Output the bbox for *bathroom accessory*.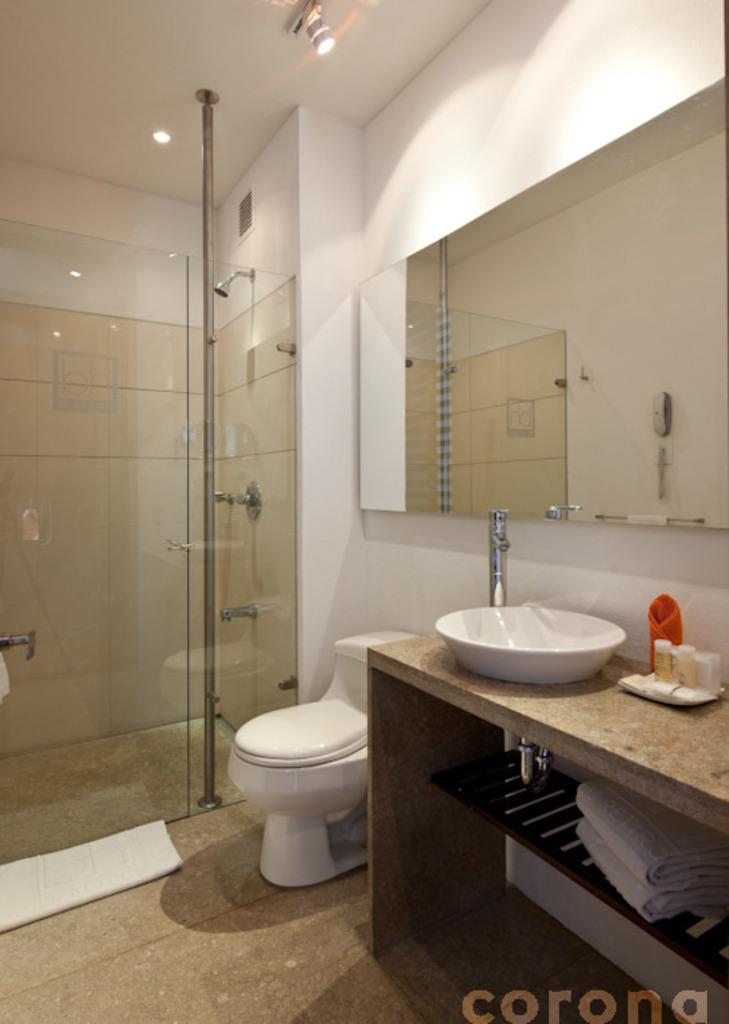
bbox=(489, 508, 509, 606).
